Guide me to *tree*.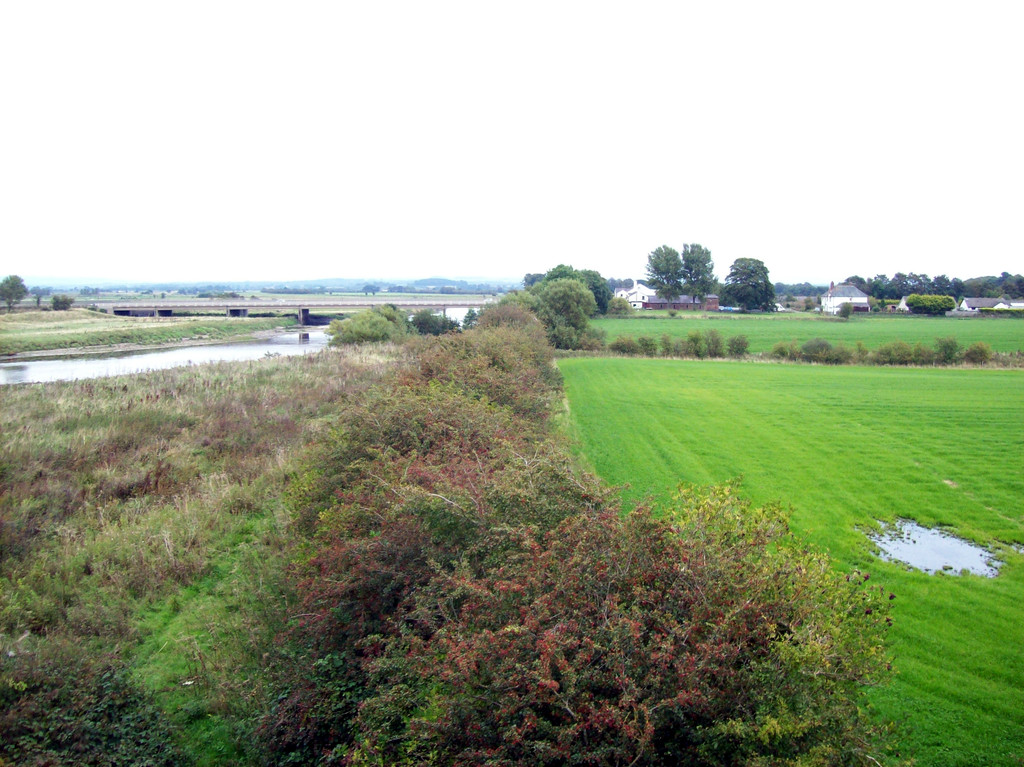
Guidance: 0 271 27 312.
